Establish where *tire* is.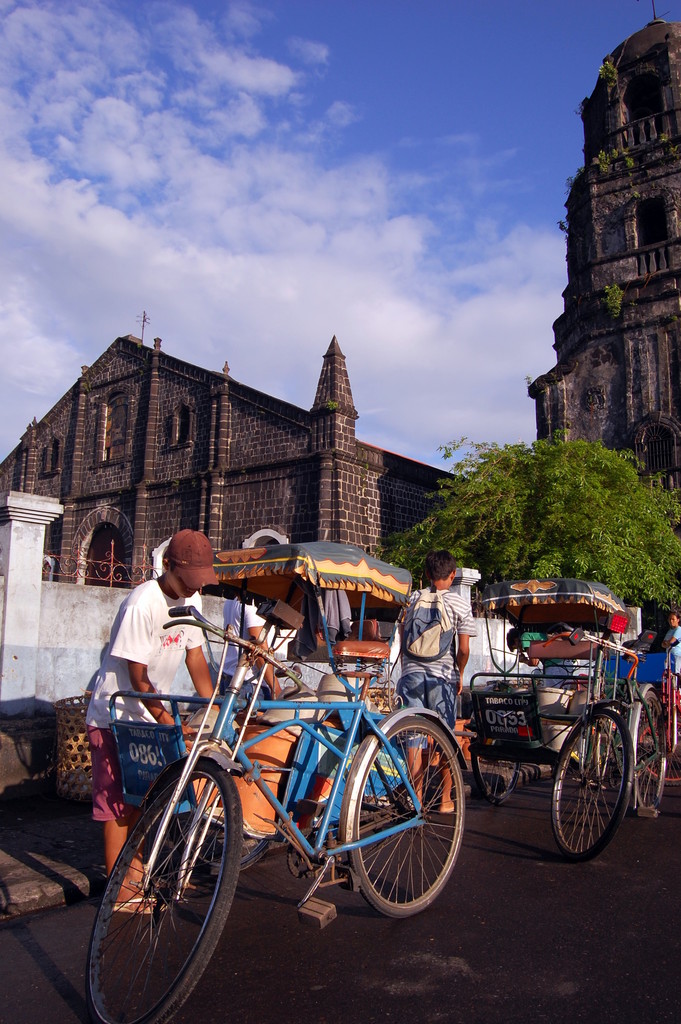
Established at 88 750 244 1023.
